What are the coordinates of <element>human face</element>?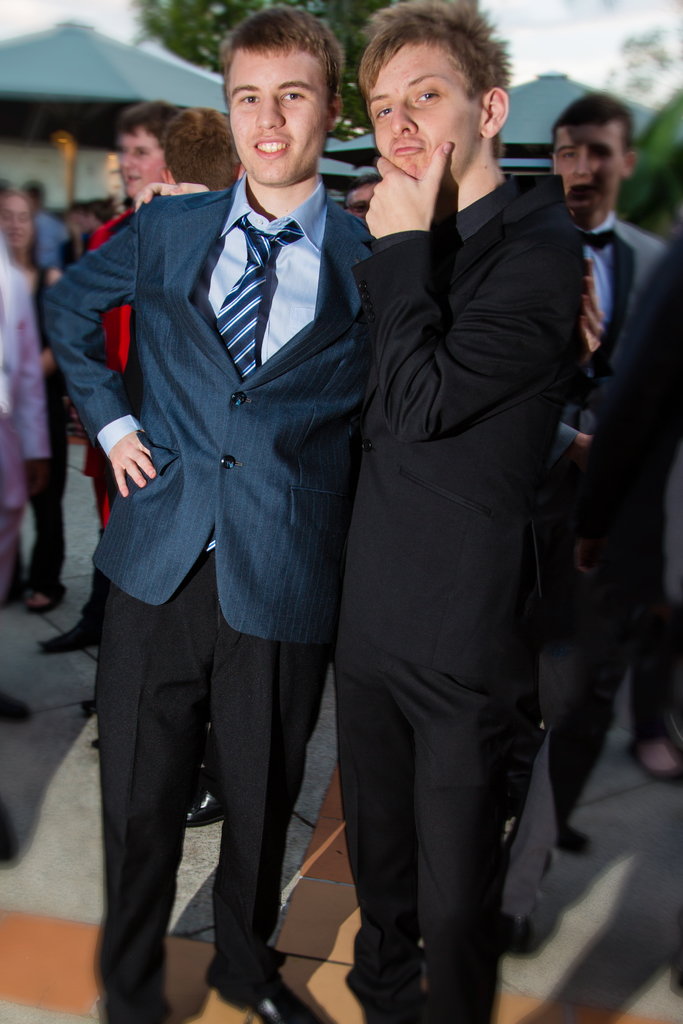
Rect(119, 131, 181, 204).
